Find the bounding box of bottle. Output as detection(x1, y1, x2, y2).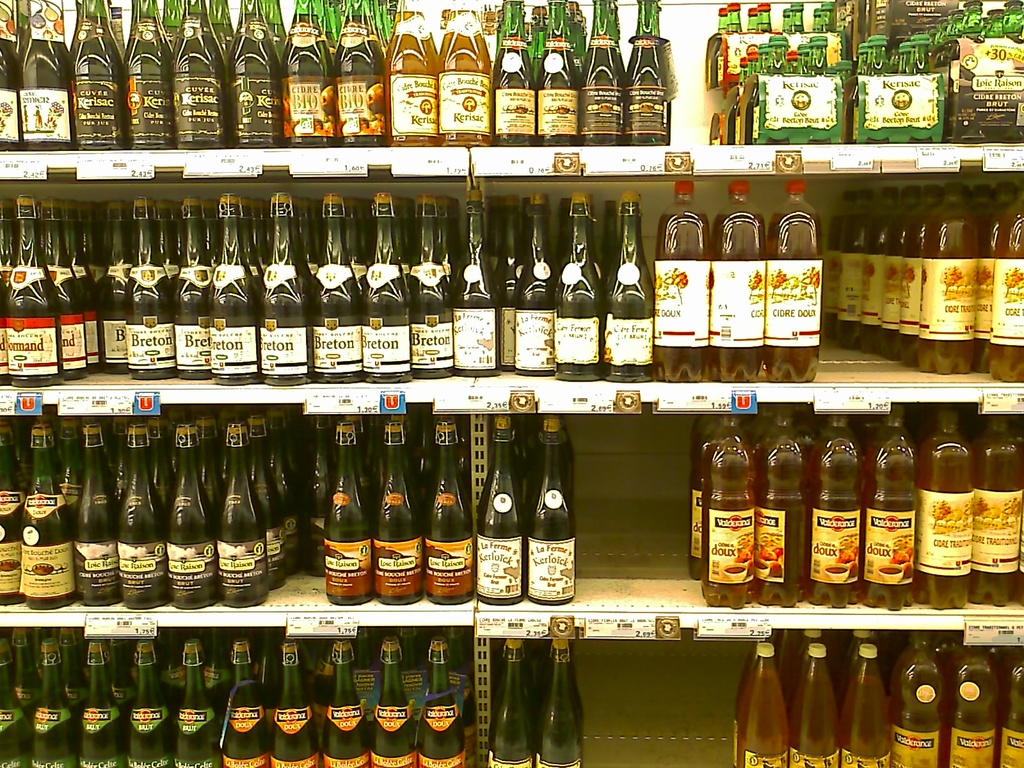
detection(809, 409, 861, 606).
